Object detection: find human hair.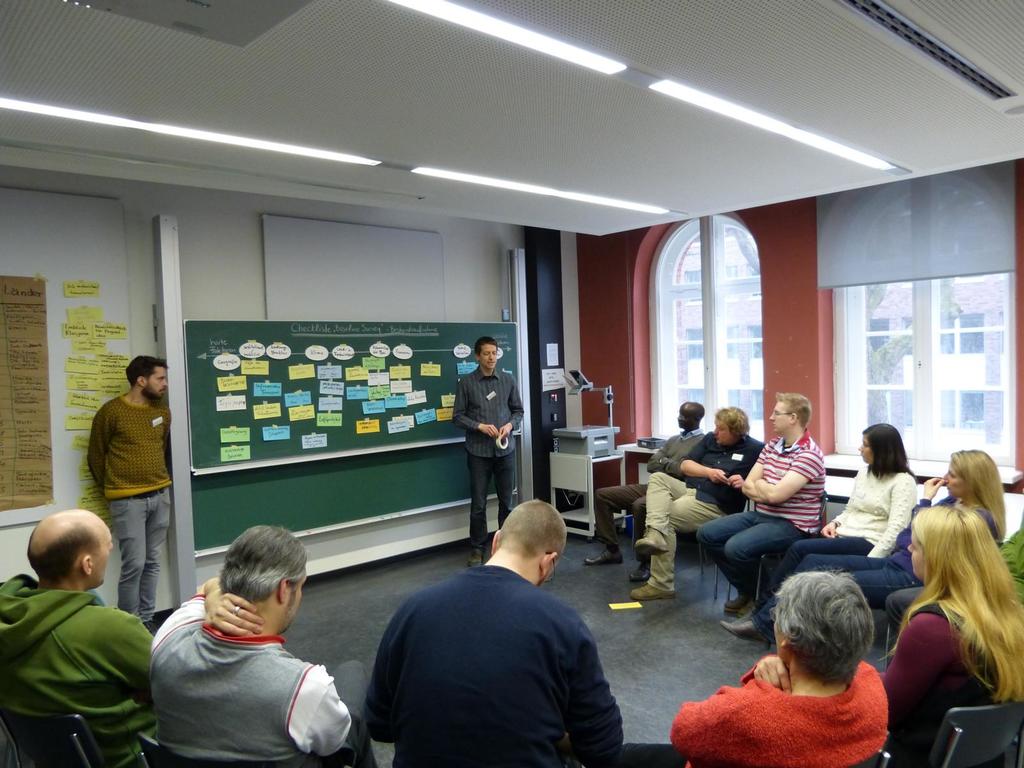
[765,563,877,680].
